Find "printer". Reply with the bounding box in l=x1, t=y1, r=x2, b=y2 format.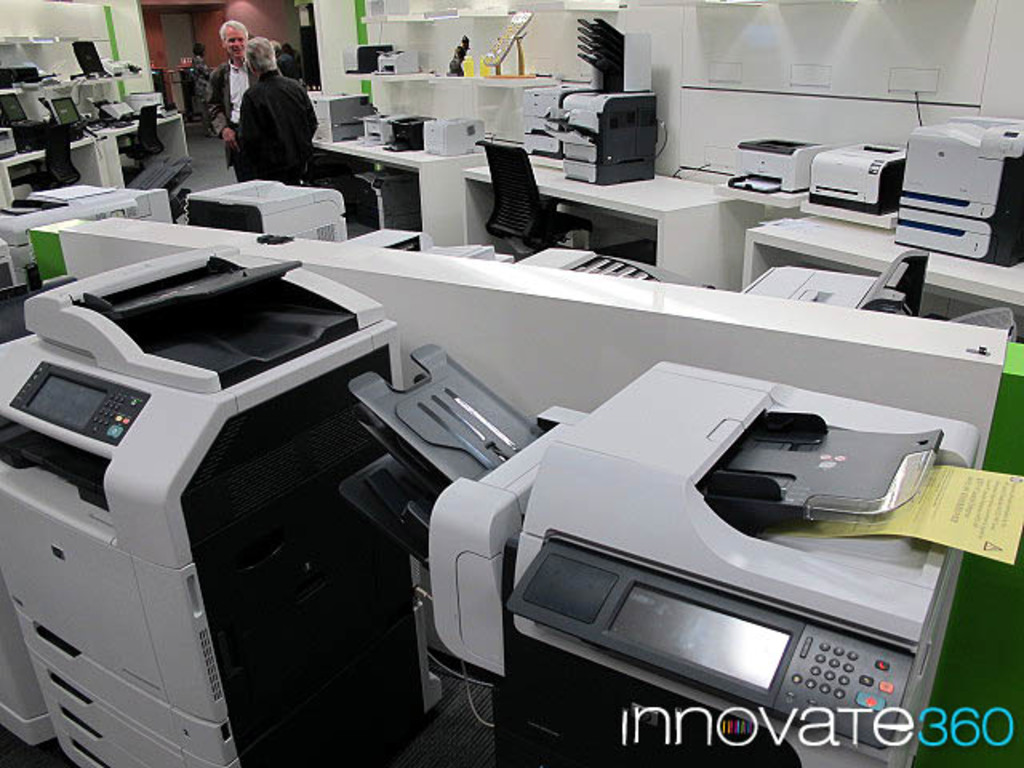
l=0, t=245, r=442, b=763.
